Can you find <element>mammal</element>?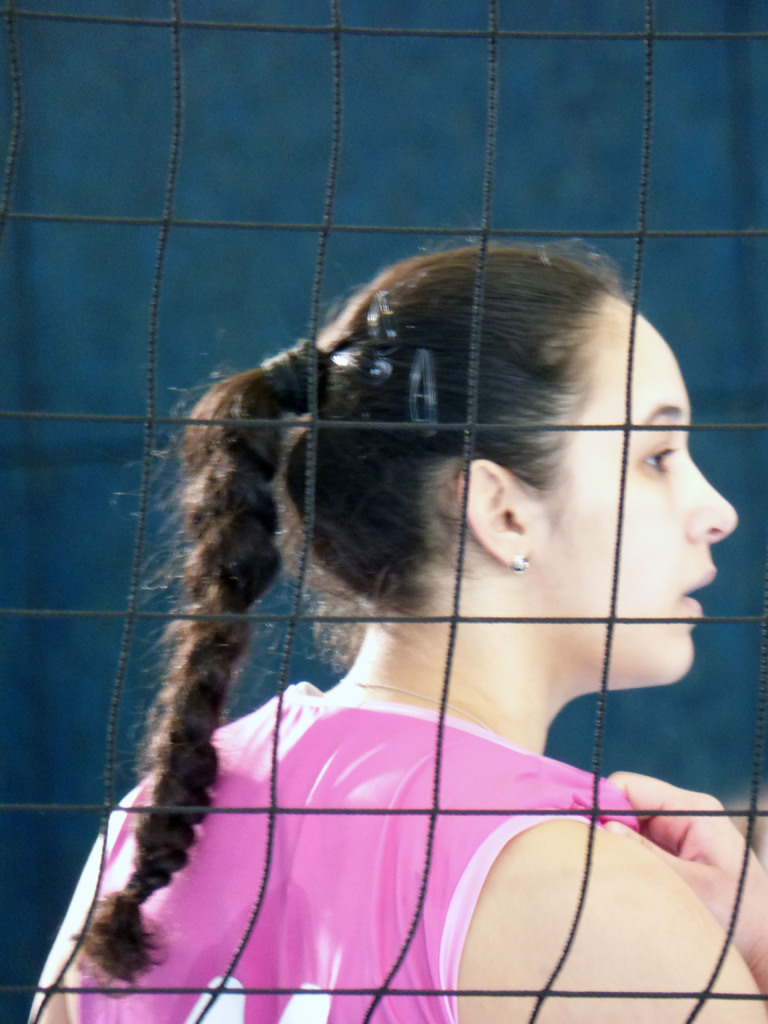
Yes, bounding box: detection(20, 241, 767, 1023).
